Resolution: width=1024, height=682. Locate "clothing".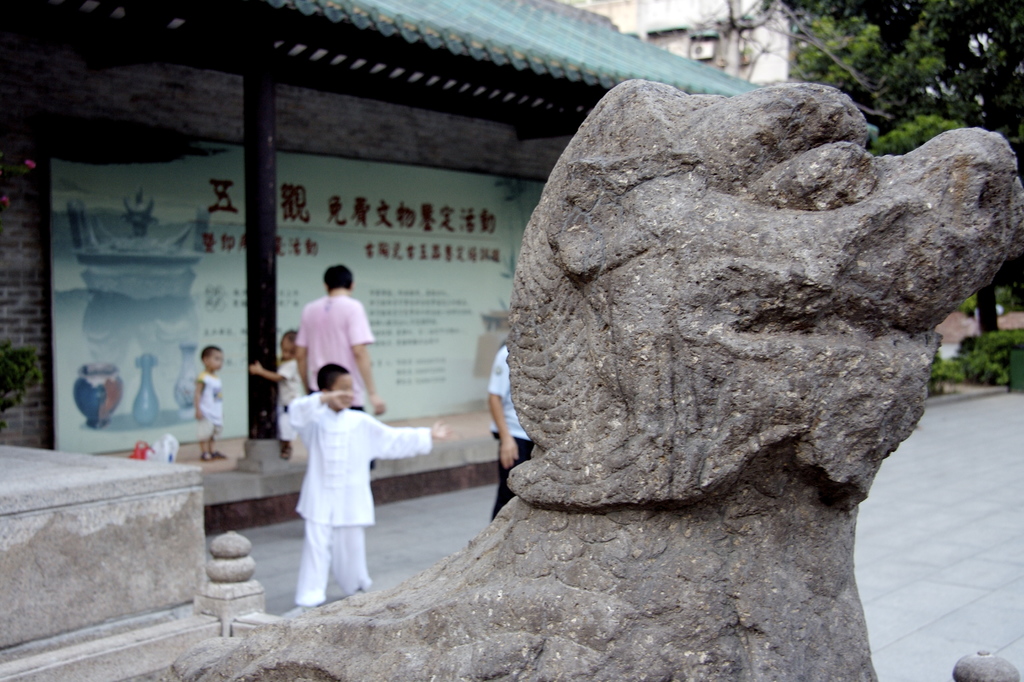
{"x1": 279, "y1": 356, "x2": 305, "y2": 446}.
